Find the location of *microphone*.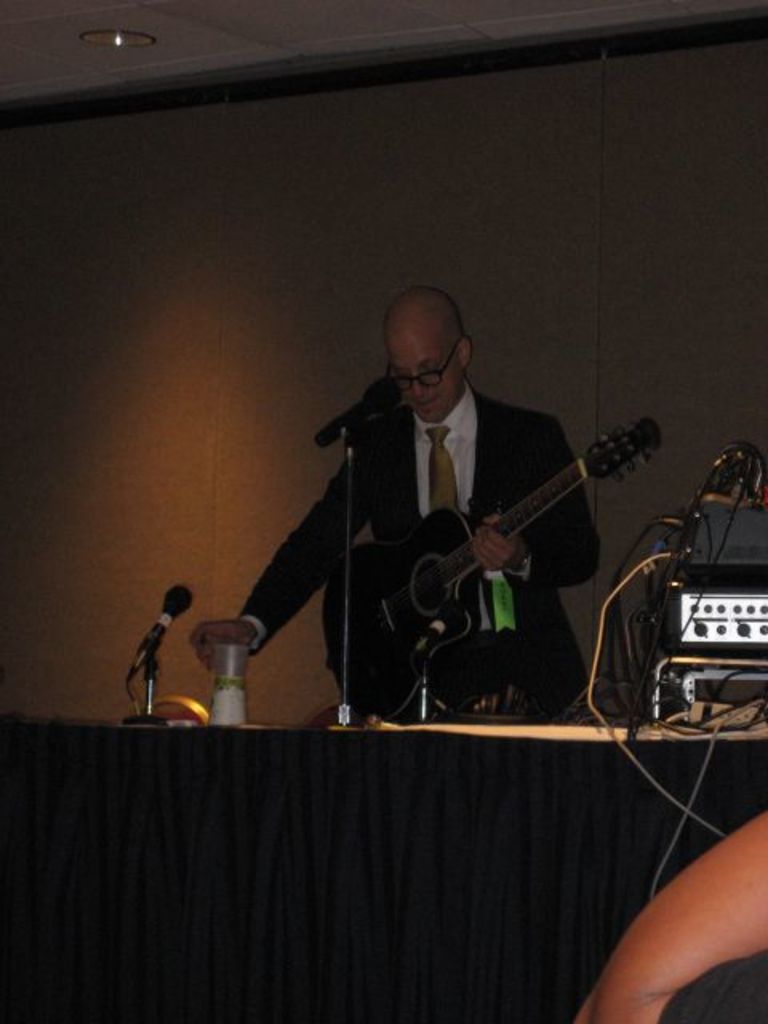
Location: bbox=[128, 586, 195, 670].
